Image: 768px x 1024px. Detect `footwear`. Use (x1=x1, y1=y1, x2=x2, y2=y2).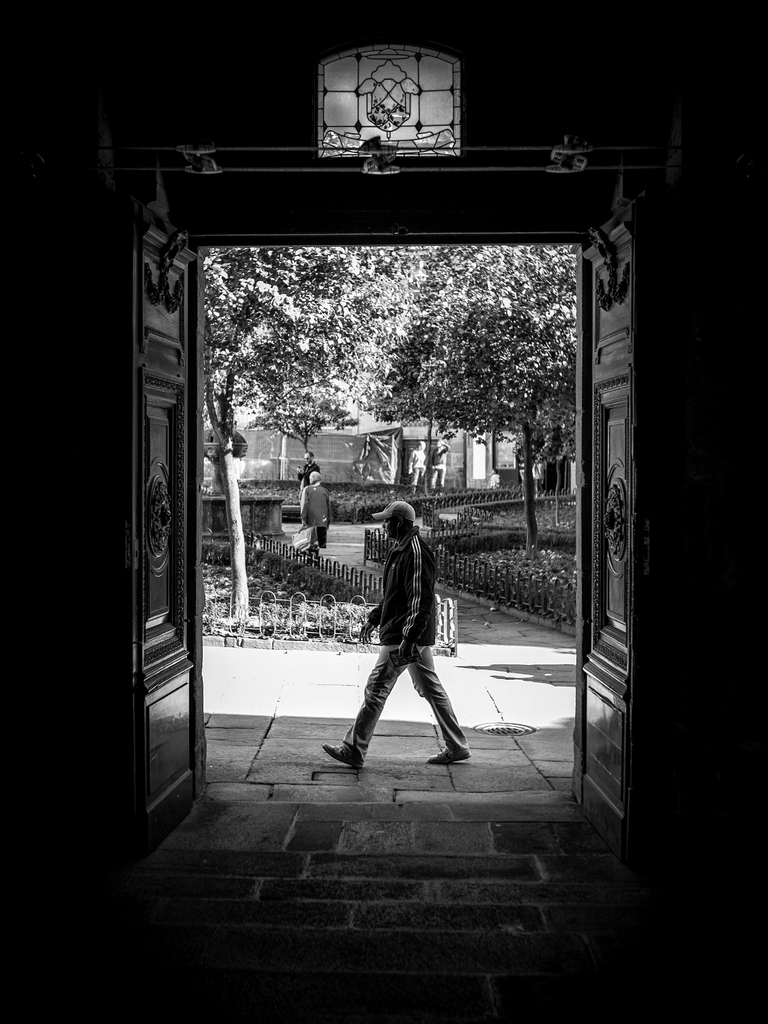
(x1=420, y1=745, x2=466, y2=769).
